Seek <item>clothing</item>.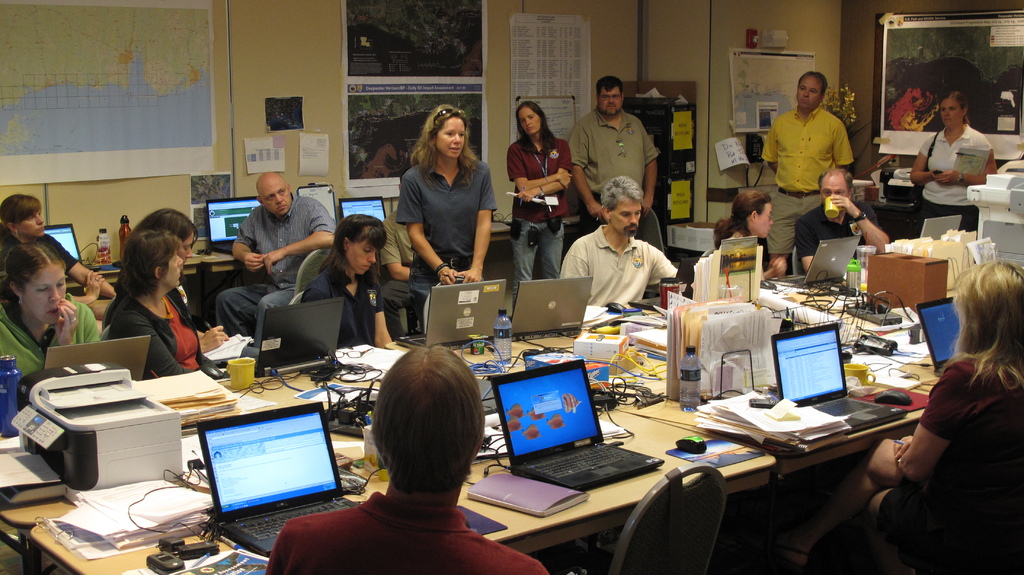
l=118, t=291, r=214, b=380.
